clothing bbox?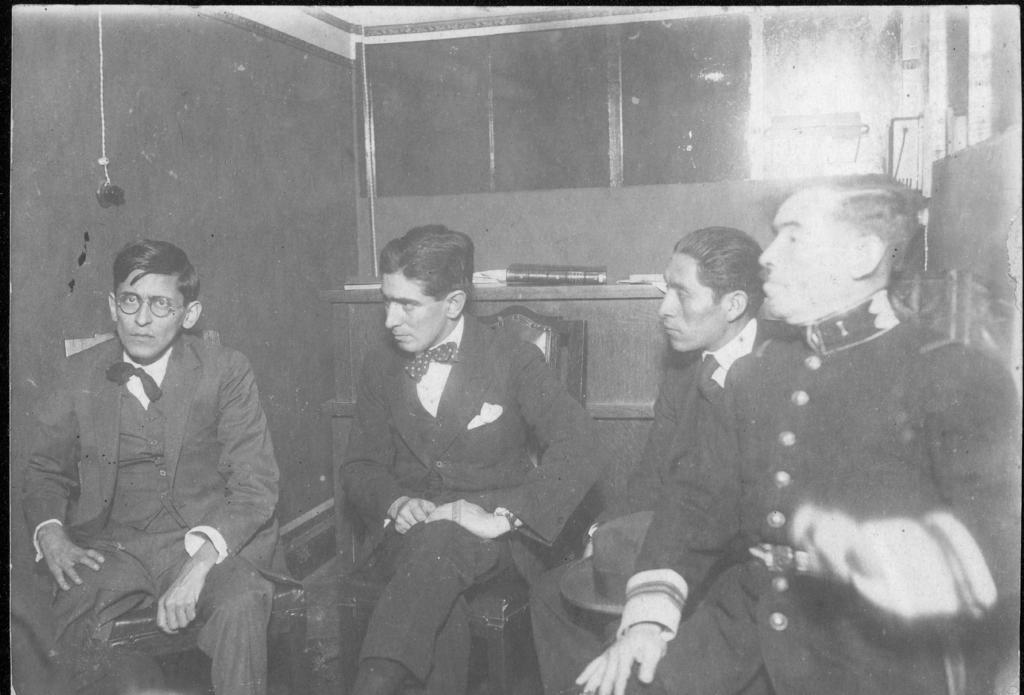
[x1=341, y1=312, x2=614, y2=691]
